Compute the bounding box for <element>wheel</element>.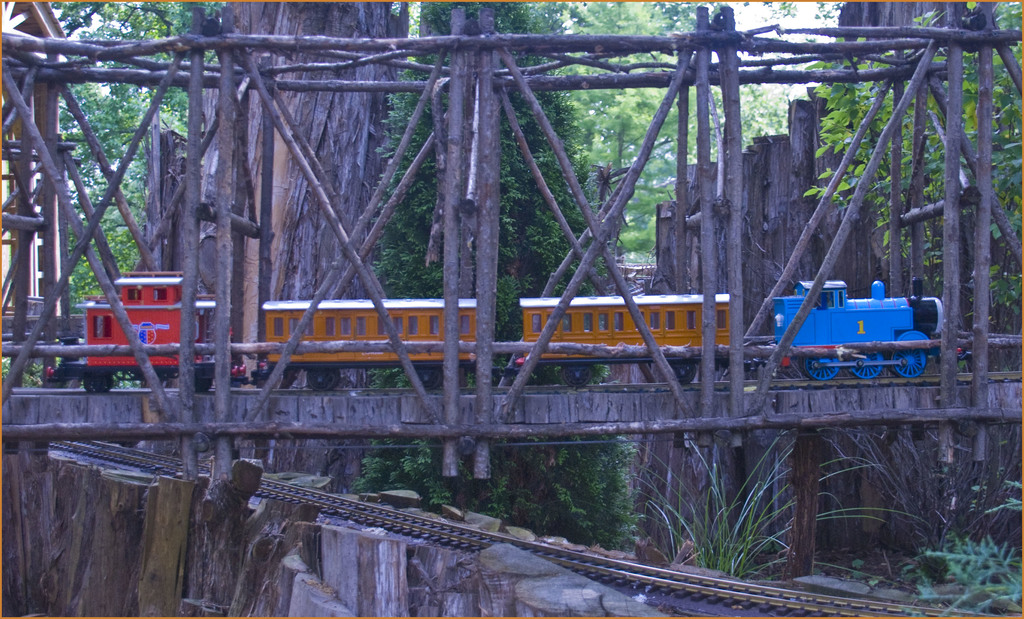
bbox(847, 349, 882, 383).
